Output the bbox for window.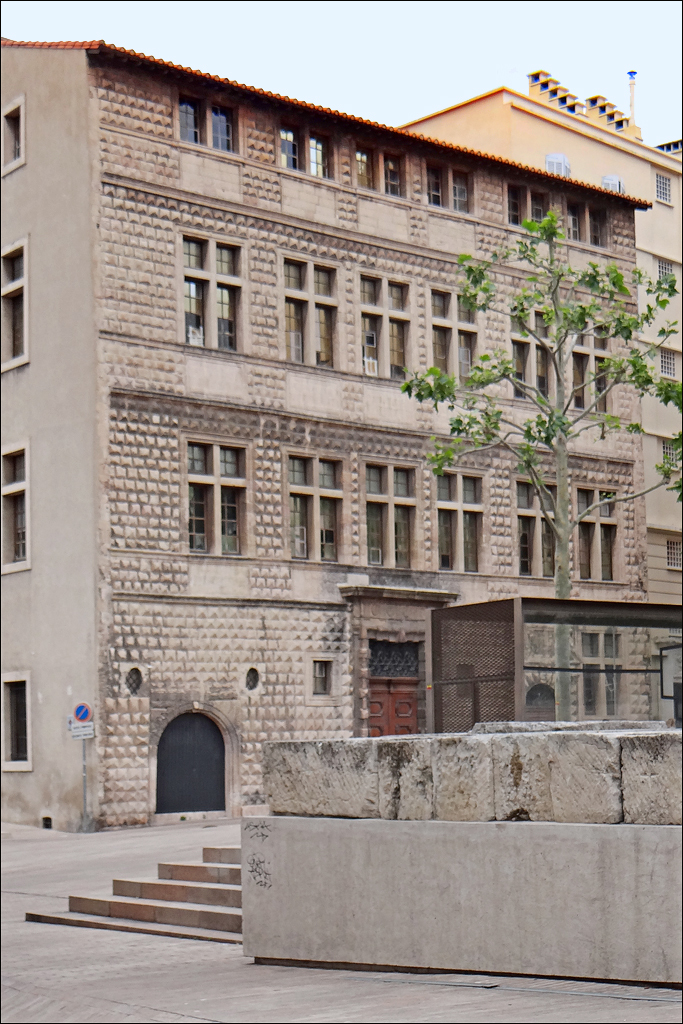
l=0, t=236, r=30, b=371.
